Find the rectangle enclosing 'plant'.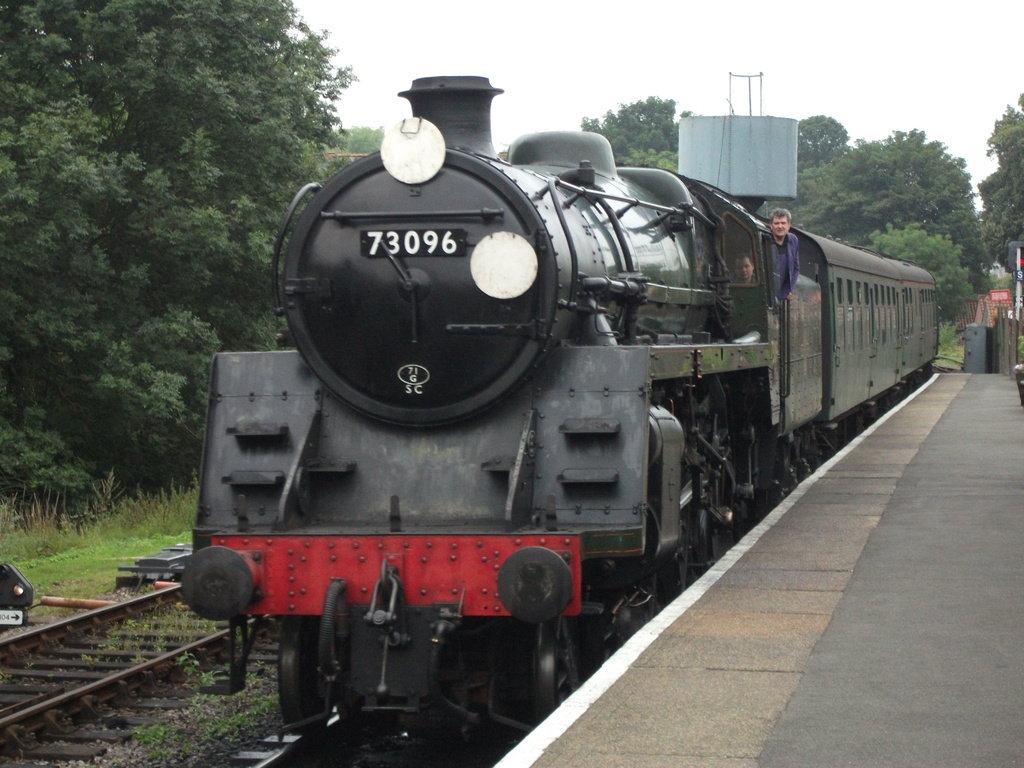
bbox=(190, 693, 223, 717).
